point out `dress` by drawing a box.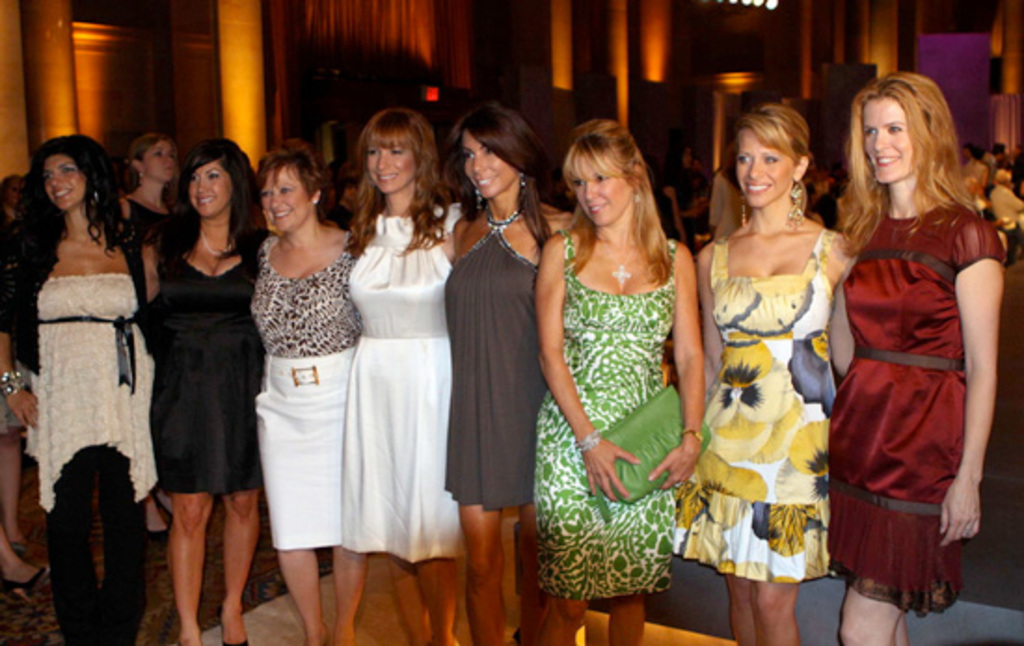
bbox=(9, 236, 156, 644).
